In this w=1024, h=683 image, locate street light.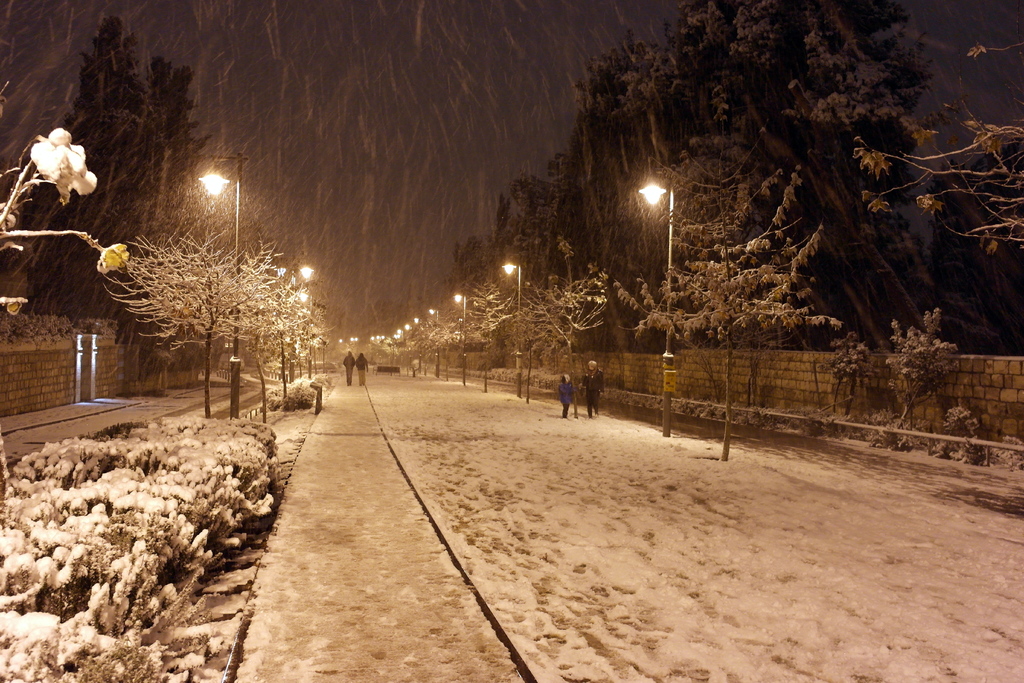
Bounding box: bbox(273, 263, 312, 383).
